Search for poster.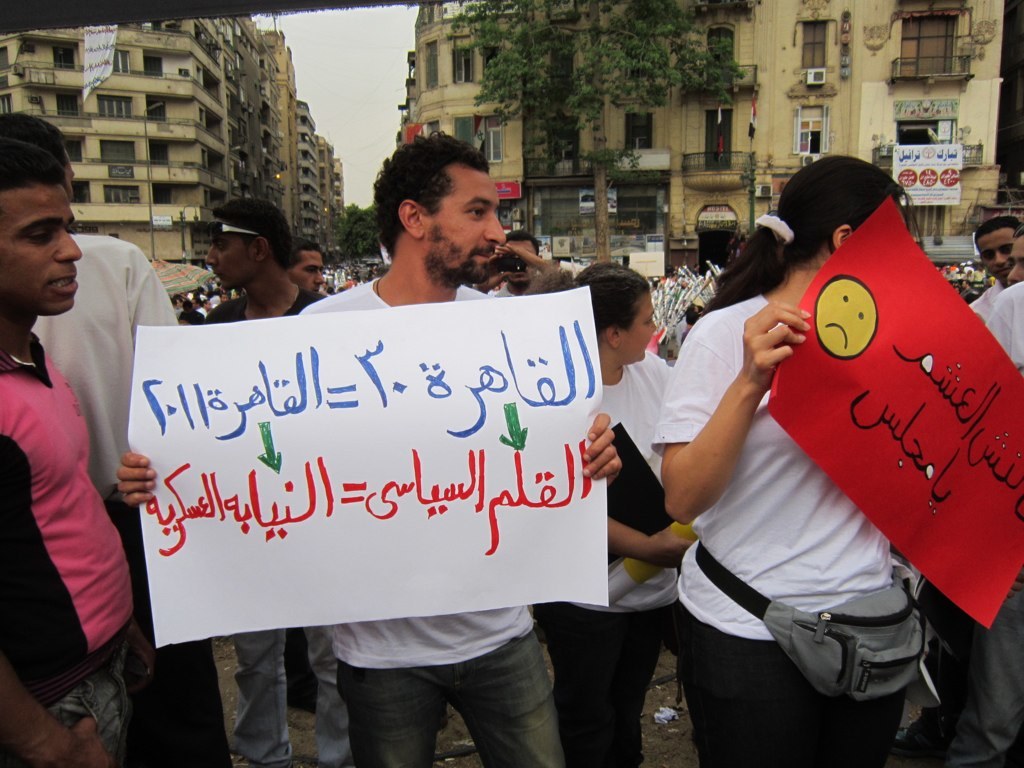
Found at l=136, t=281, r=604, b=647.
